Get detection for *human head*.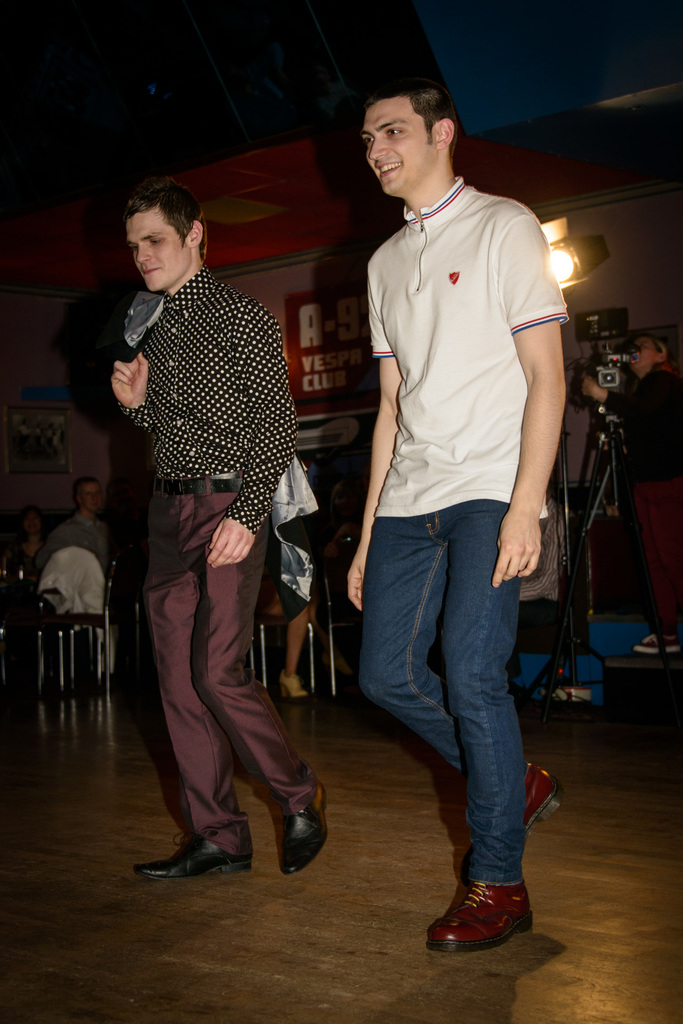
Detection: <region>356, 77, 453, 220</region>.
